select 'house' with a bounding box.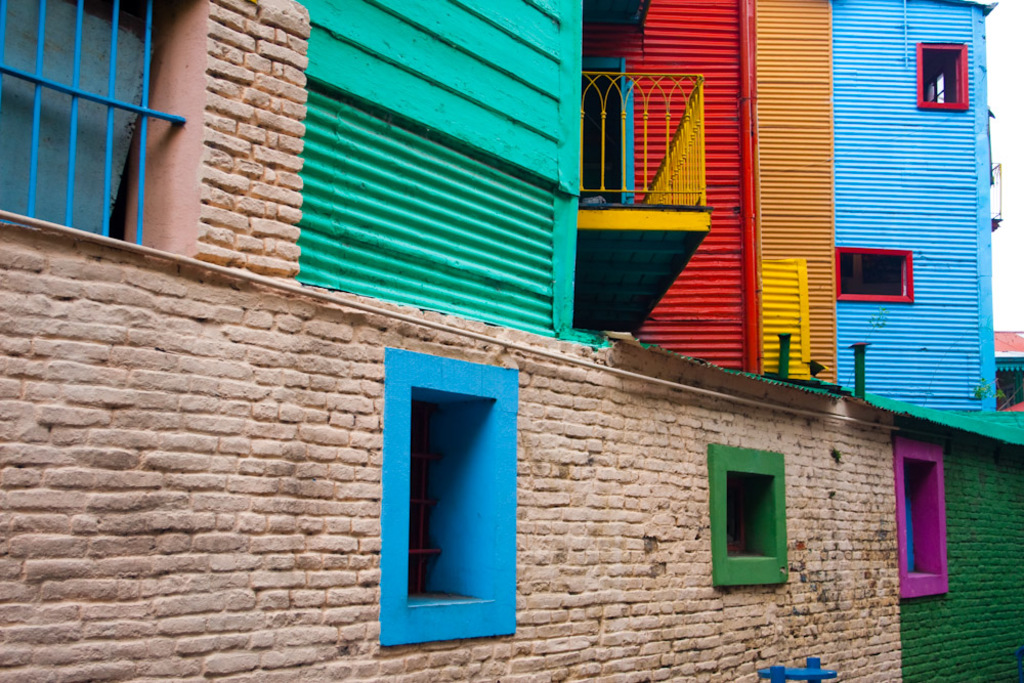
pyautogui.locateOnScreen(0, 300, 571, 682).
